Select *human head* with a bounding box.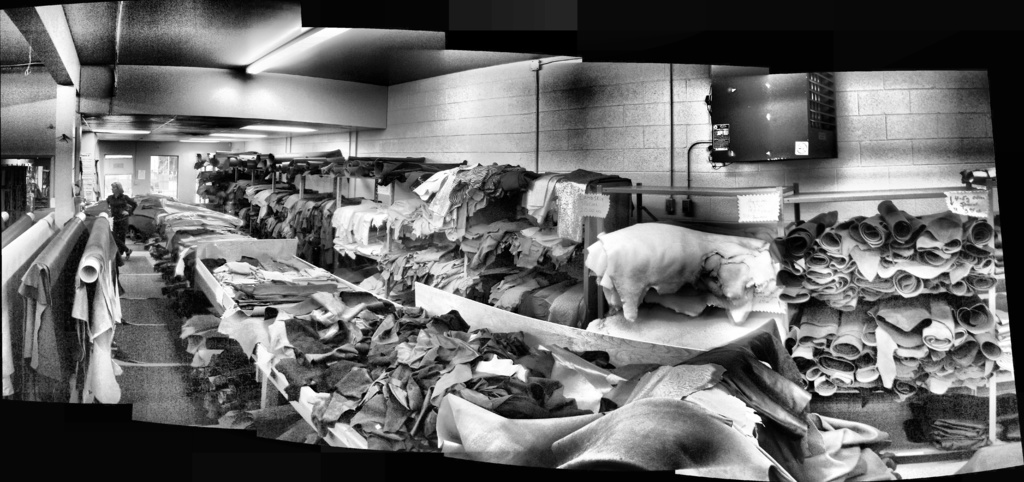
select_region(108, 177, 129, 198).
